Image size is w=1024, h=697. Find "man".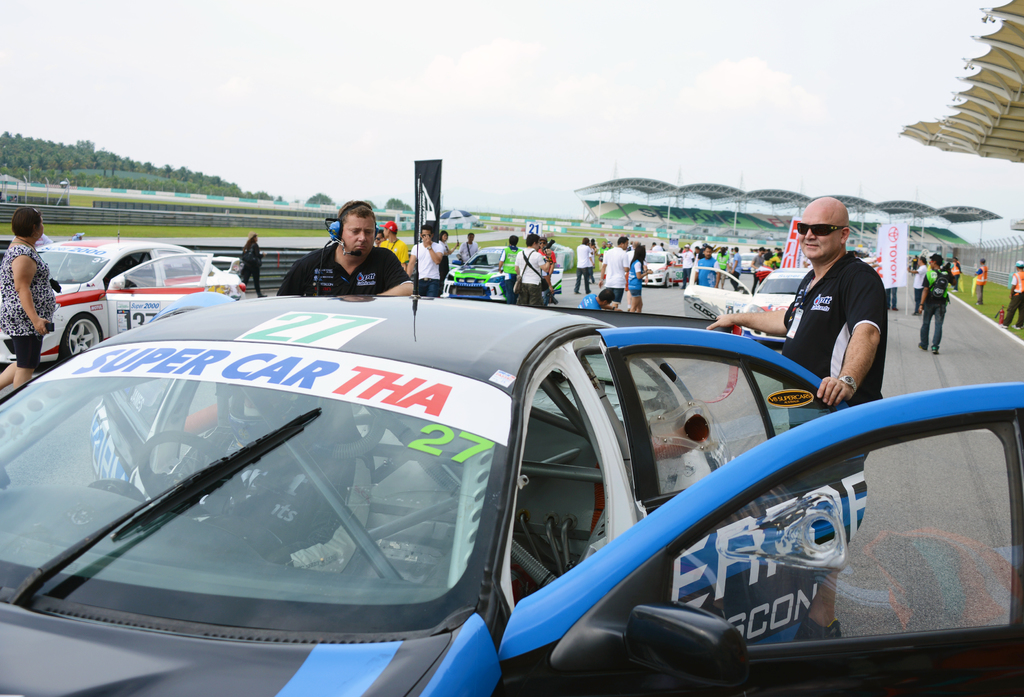
x1=999 y1=244 x2=1023 y2=293.
